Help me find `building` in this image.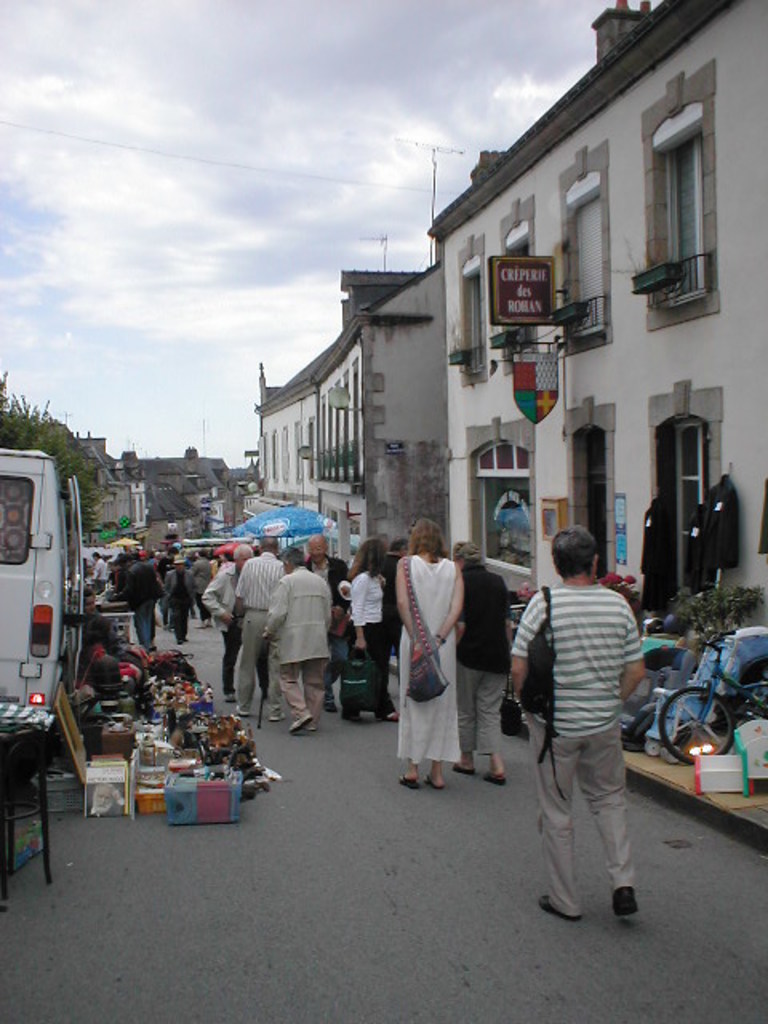
Found it: box=[258, 266, 448, 554].
